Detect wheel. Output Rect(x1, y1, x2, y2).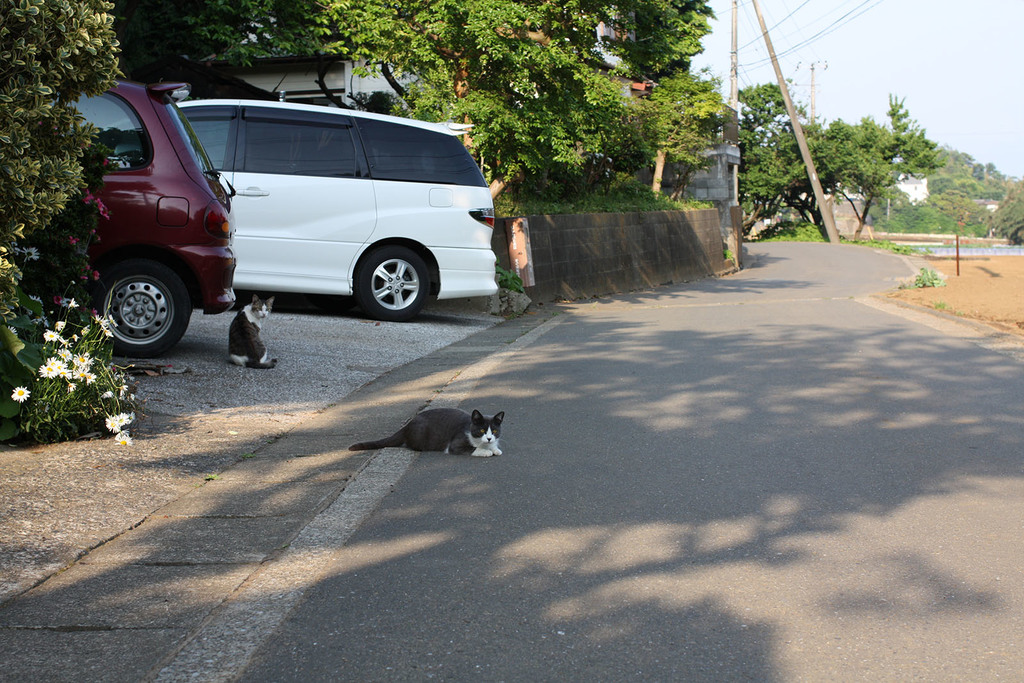
Rect(80, 249, 193, 362).
